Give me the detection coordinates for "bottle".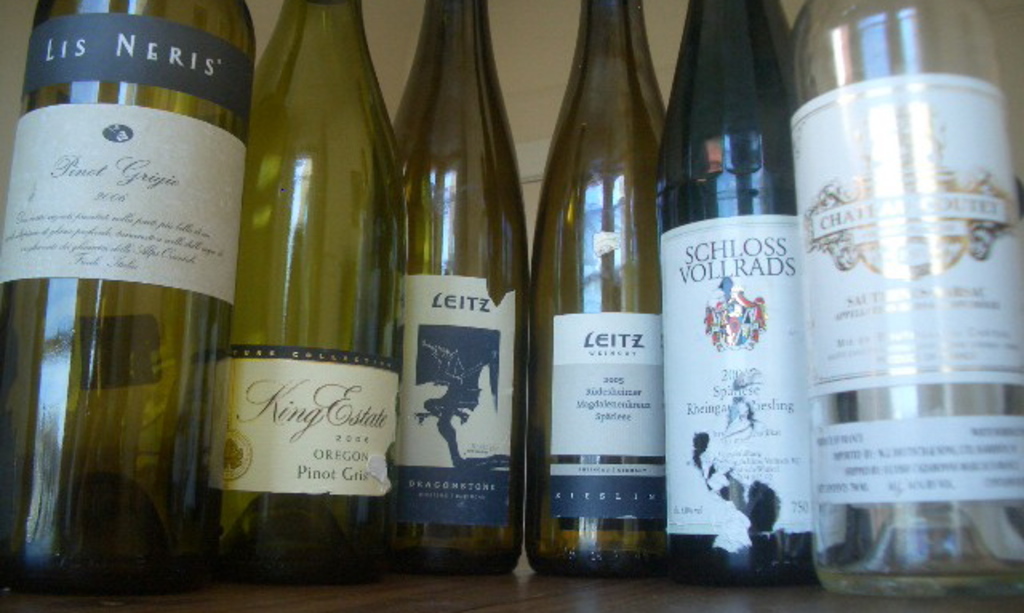
x1=194, y1=0, x2=408, y2=587.
